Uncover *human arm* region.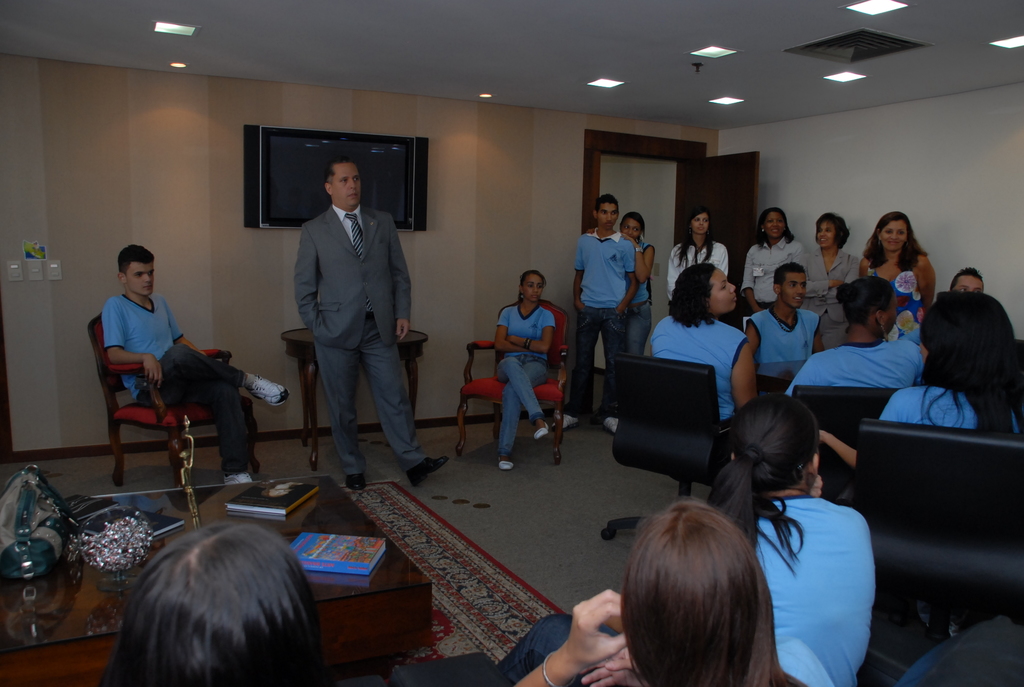
Uncovered: BBox(789, 253, 844, 301).
